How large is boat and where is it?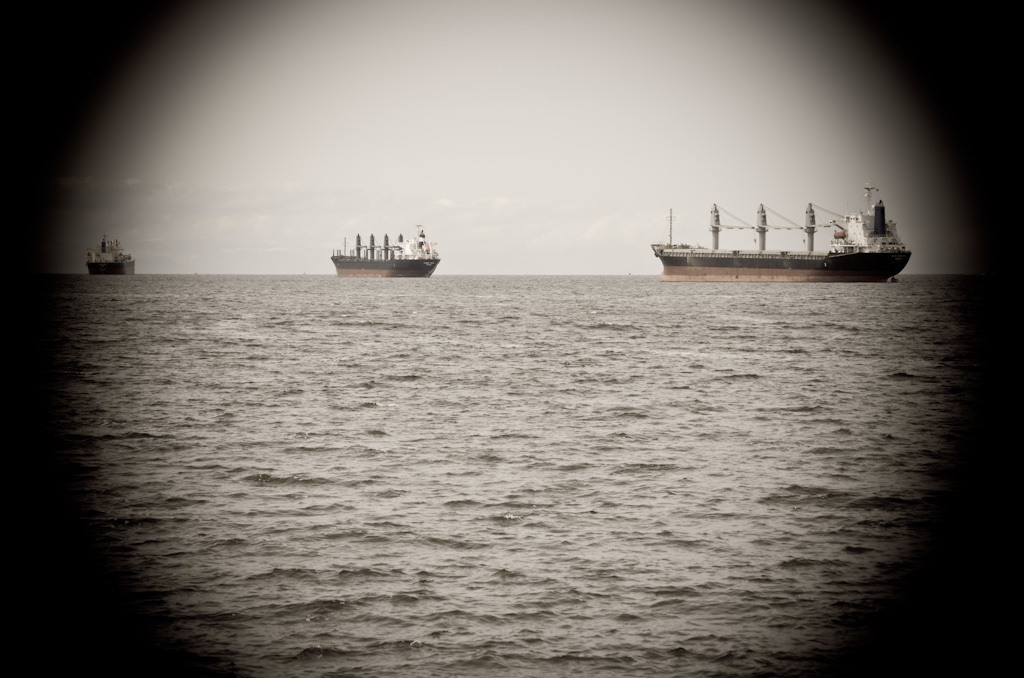
Bounding box: select_region(83, 237, 136, 278).
